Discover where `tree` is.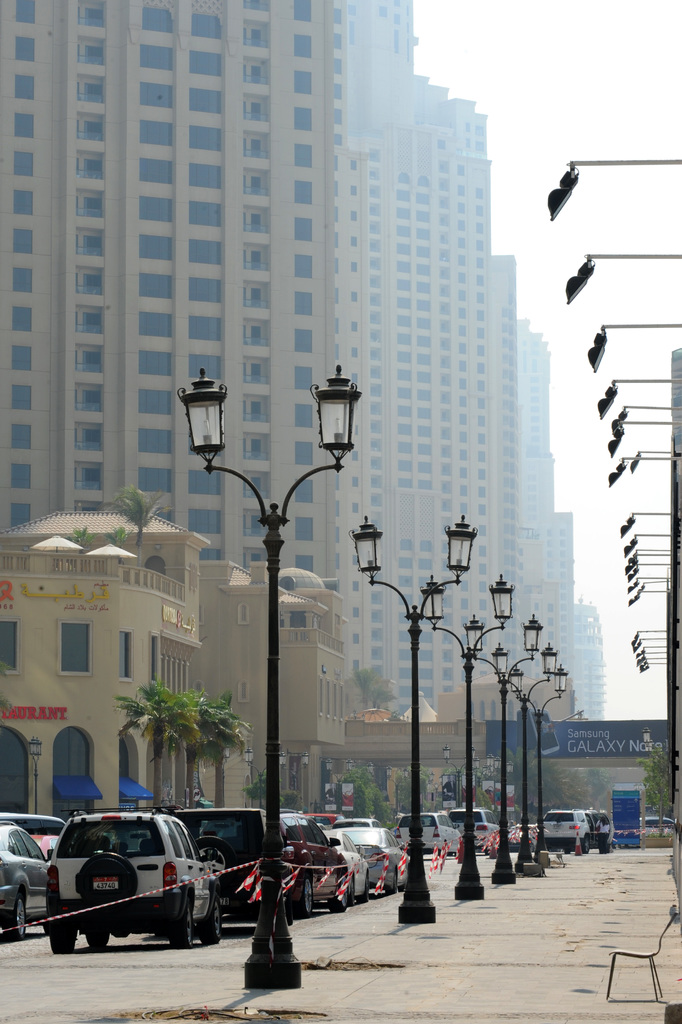
Discovered at [635, 744, 675, 836].
